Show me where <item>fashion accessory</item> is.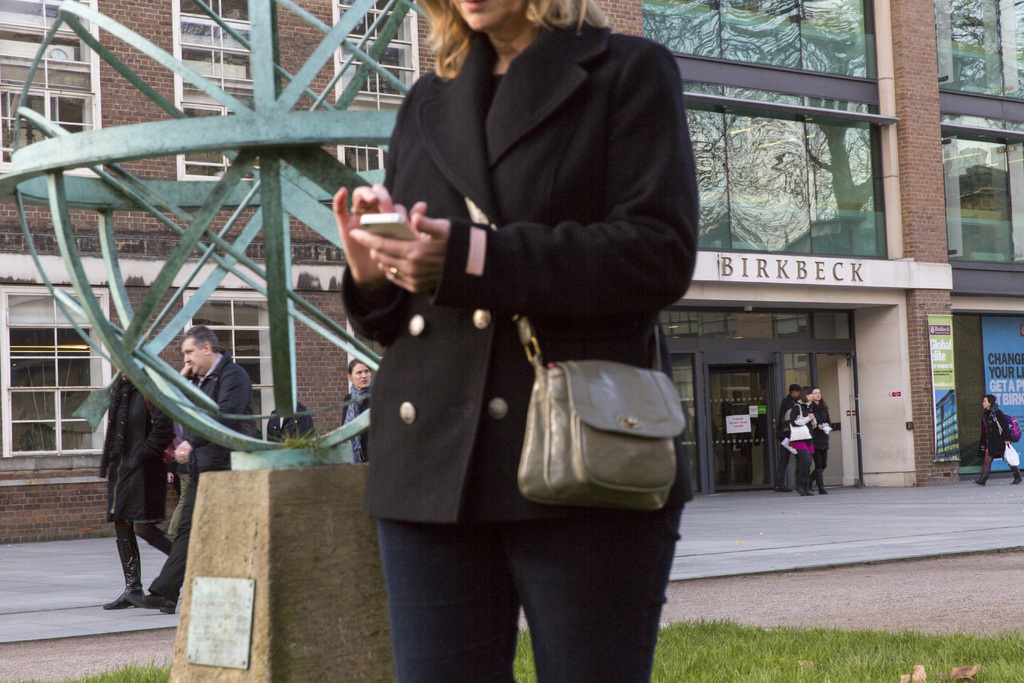
<item>fashion accessory</item> is at (left=774, top=487, right=790, bottom=493).
